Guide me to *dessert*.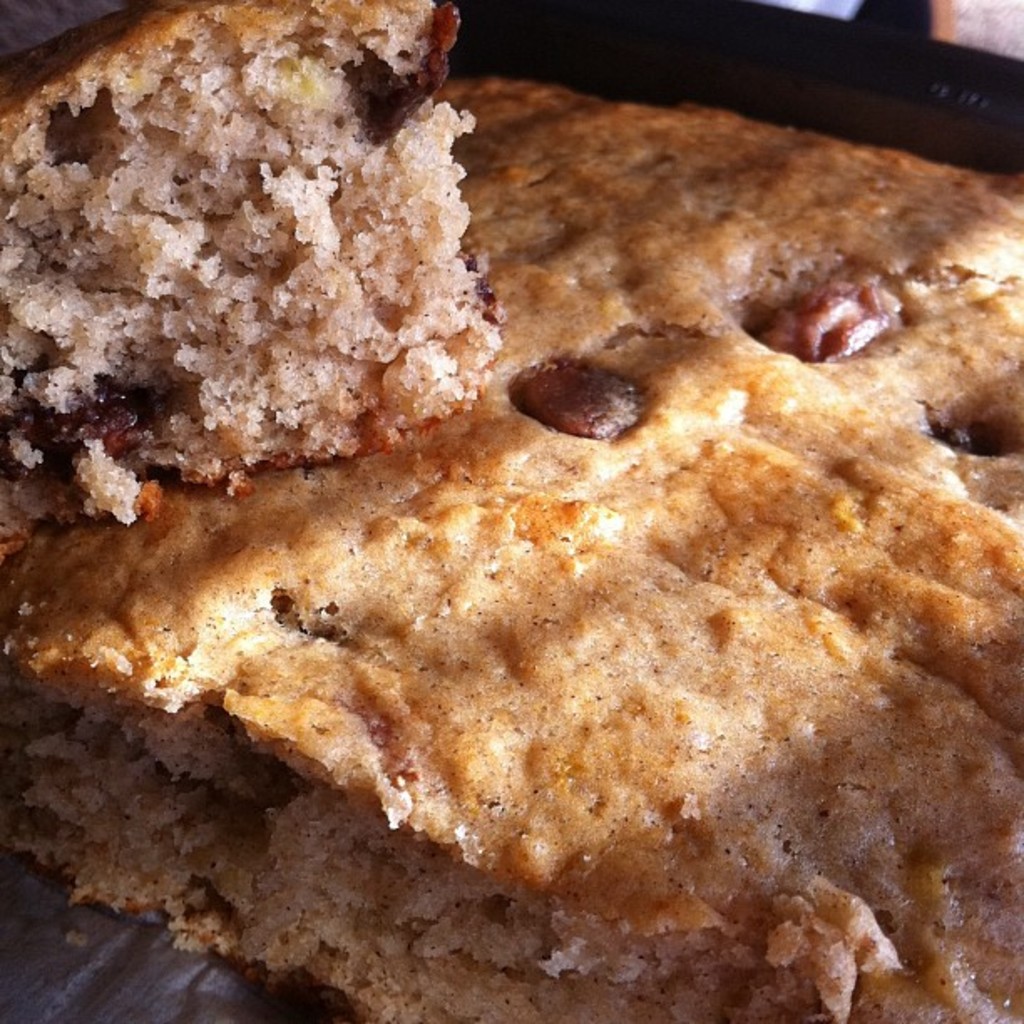
Guidance: <bbox>12, 13, 1023, 1023</bbox>.
